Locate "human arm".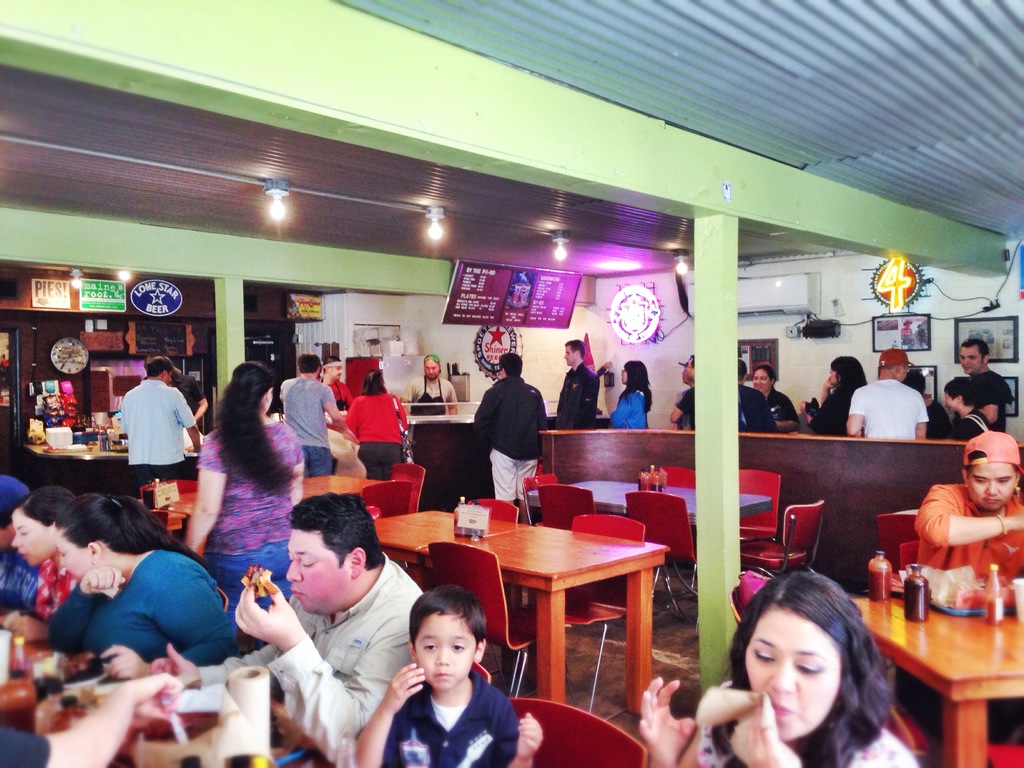
Bounding box: detection(724, 694, 916, 767).
